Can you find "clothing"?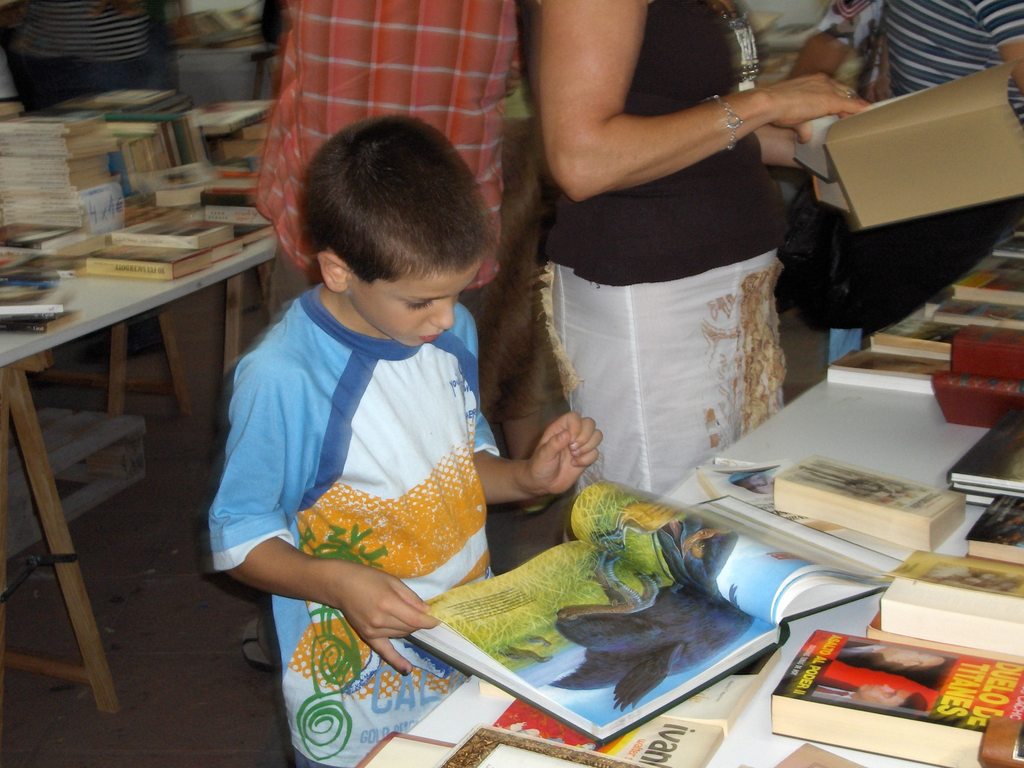
Yes, bounding box: BBox(817, 0, 1023, 349).
